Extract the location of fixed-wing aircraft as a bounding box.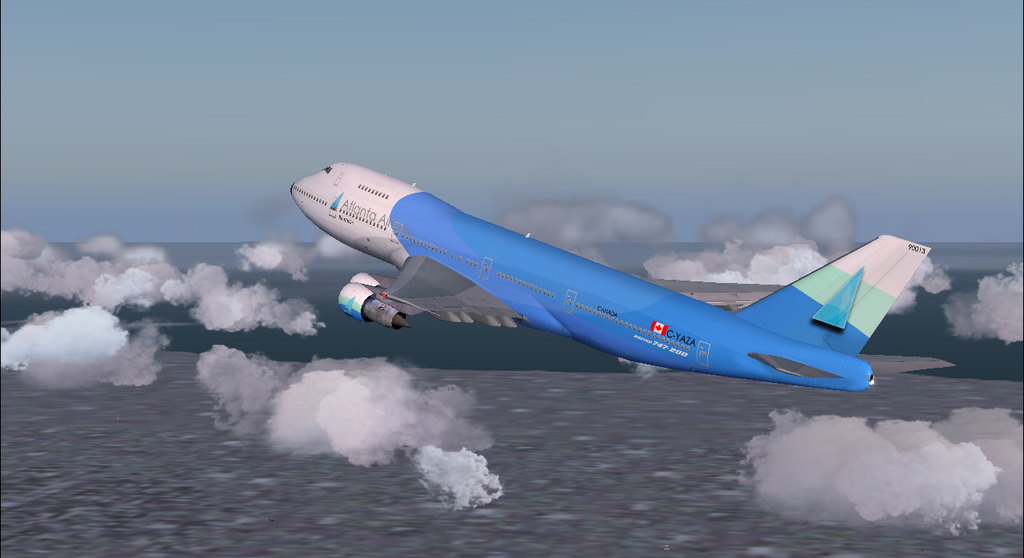
left=288, top=158, right=928, bottom=392.
